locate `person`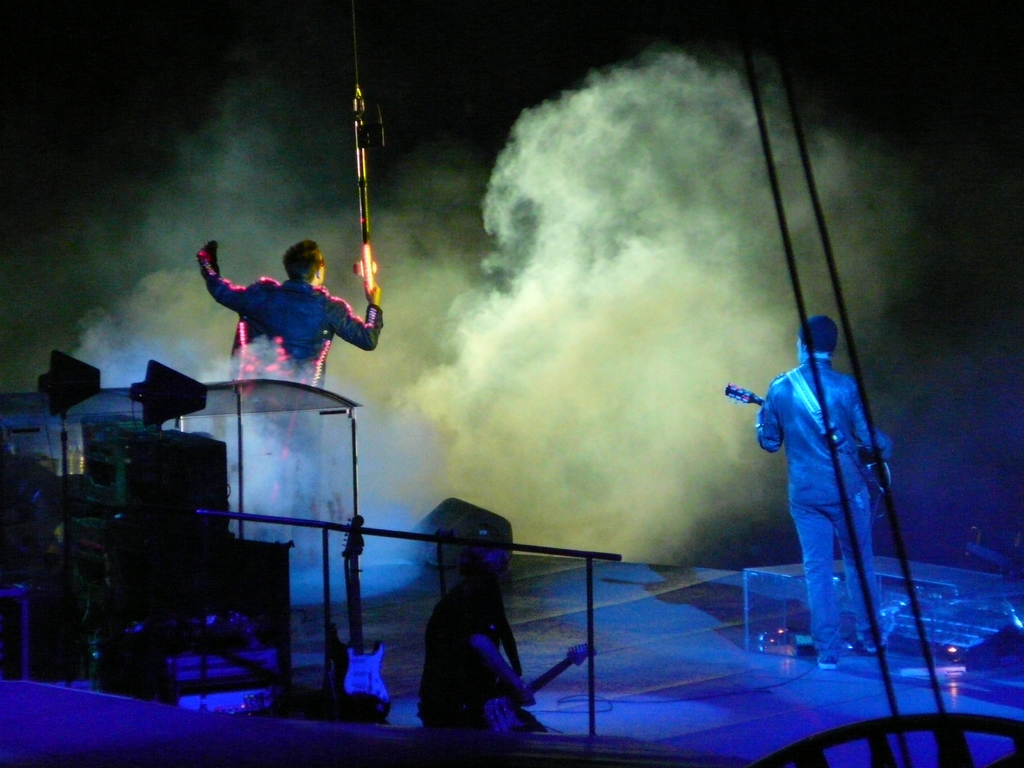
Rect(196, 237, 384, 506)
